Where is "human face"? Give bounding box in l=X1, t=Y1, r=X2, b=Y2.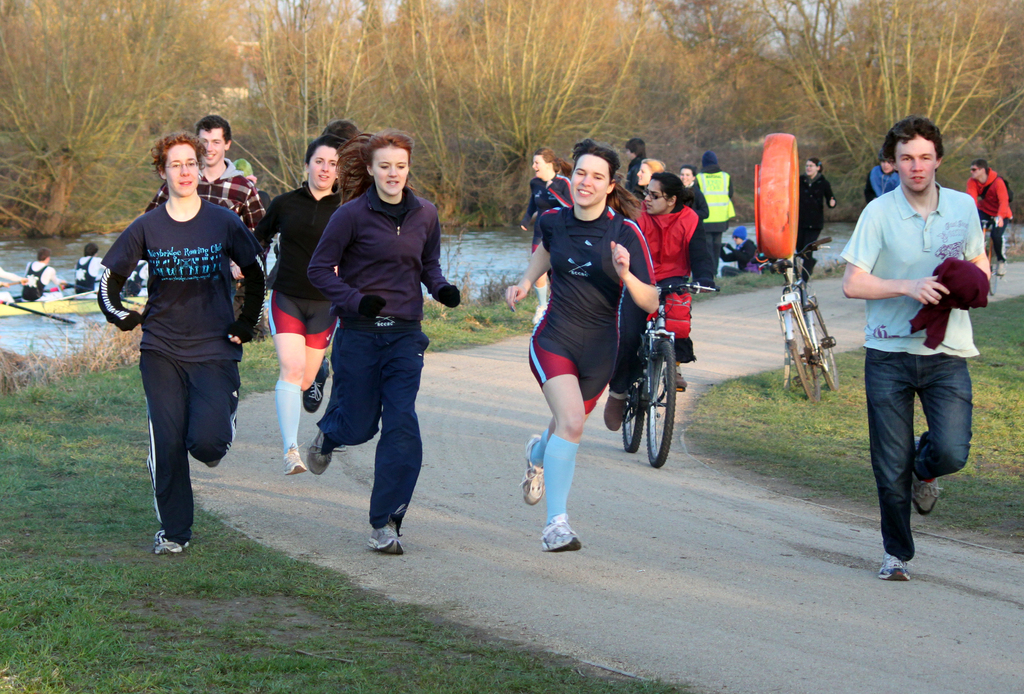
l=308, t=143, r=339, b=182.
